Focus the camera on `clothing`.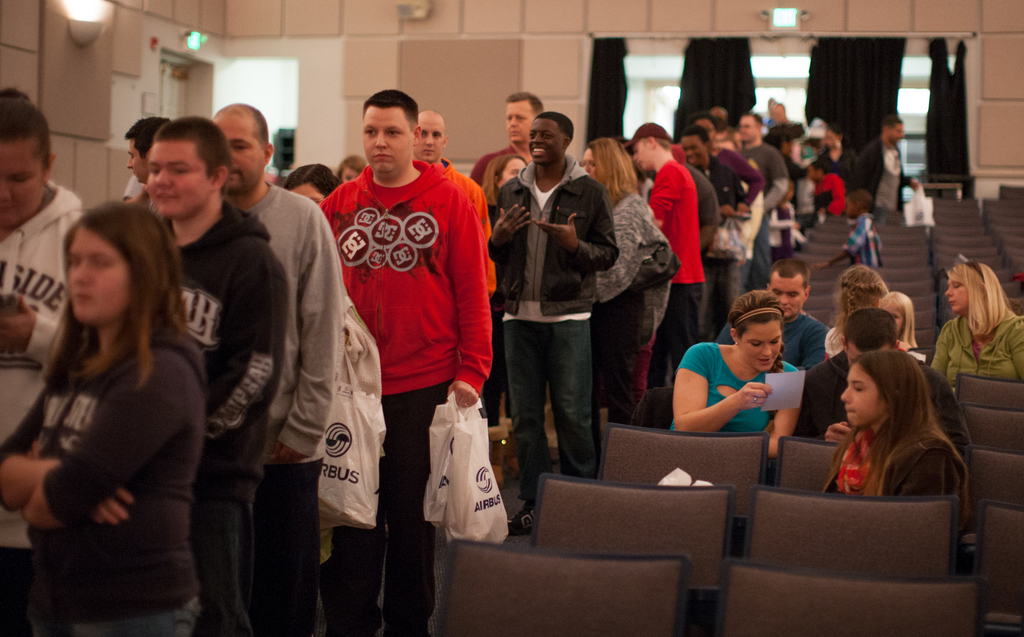
Focus region: <box>141,193,297,636</box>.
